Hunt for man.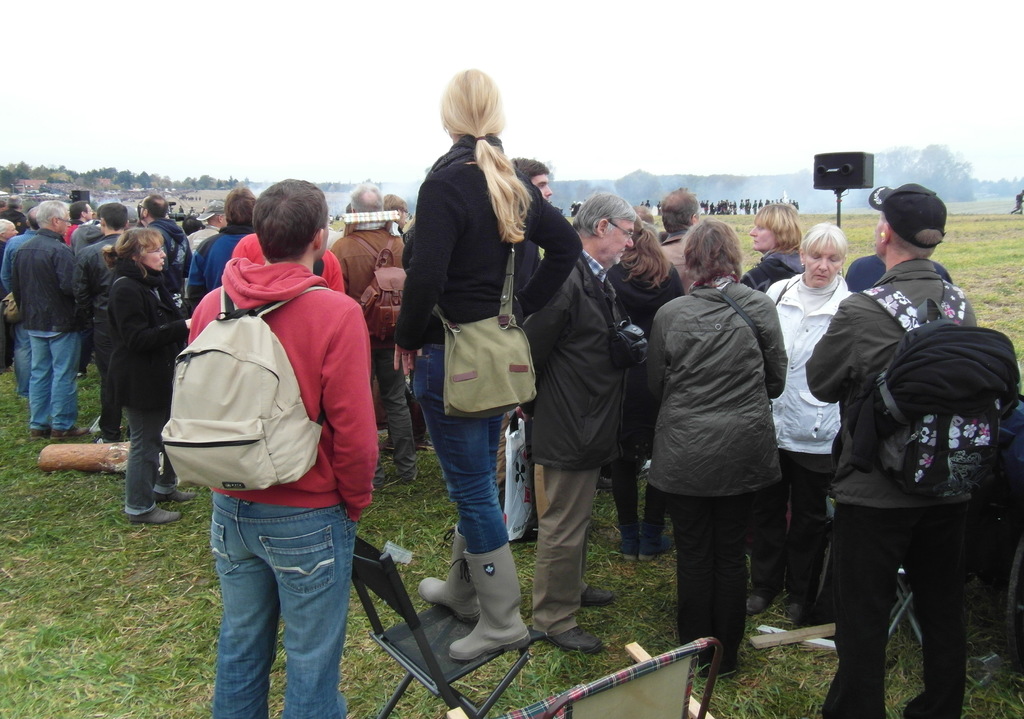
Hunted down at bbox=[0, 208, 42, 401].
